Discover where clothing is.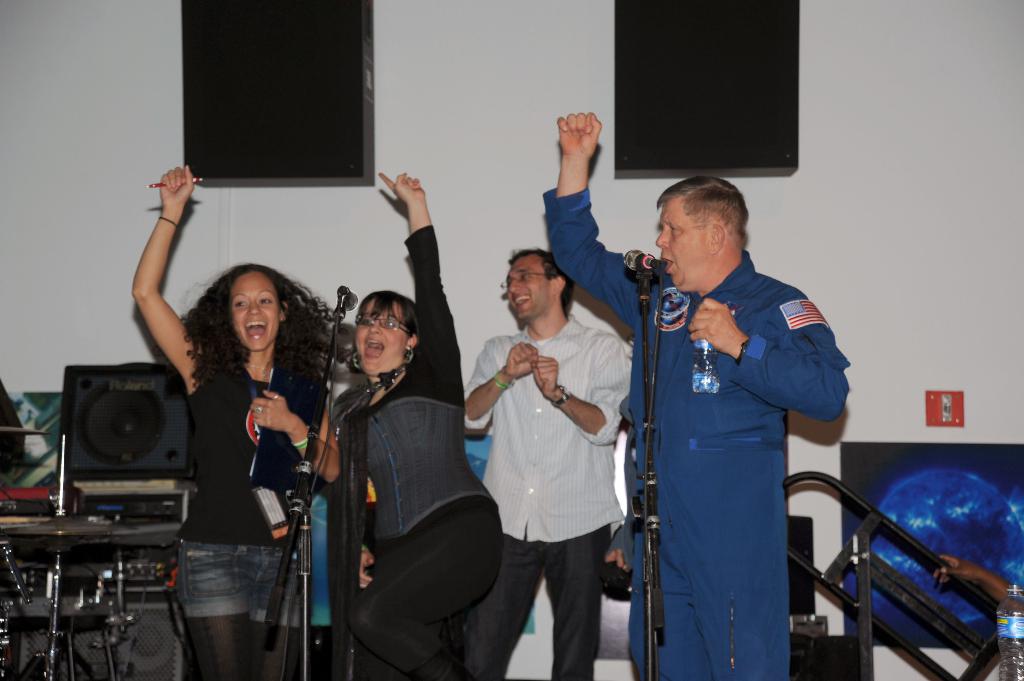
Discovered at box=[462, 323, 636, 680].
